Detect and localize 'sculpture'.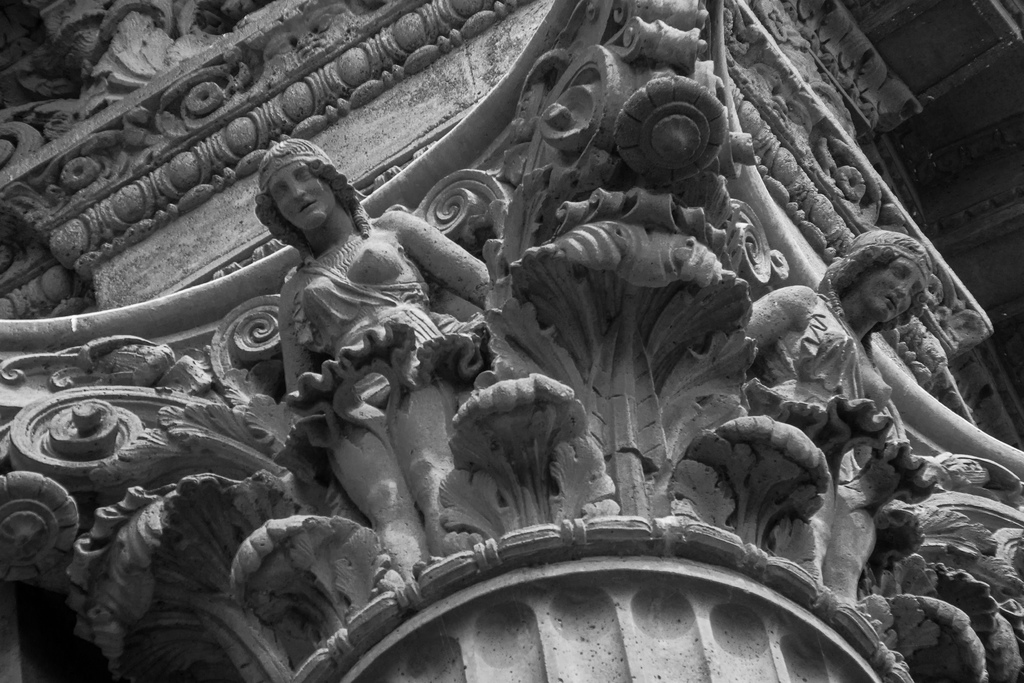
Localized at (106,55,954,677).
